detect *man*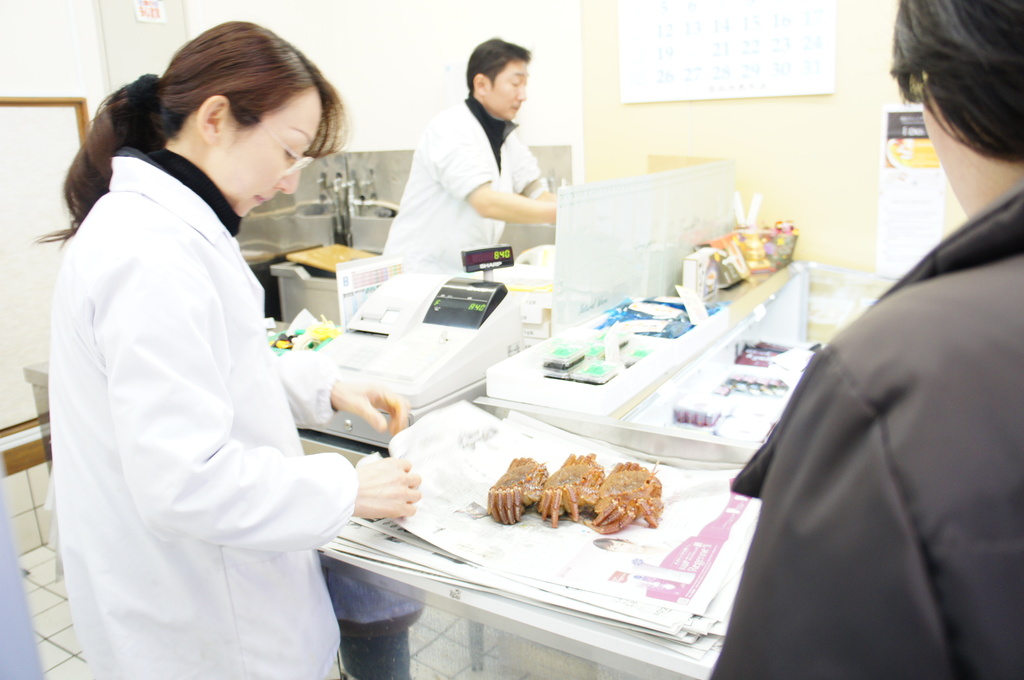
369/47/580/285
